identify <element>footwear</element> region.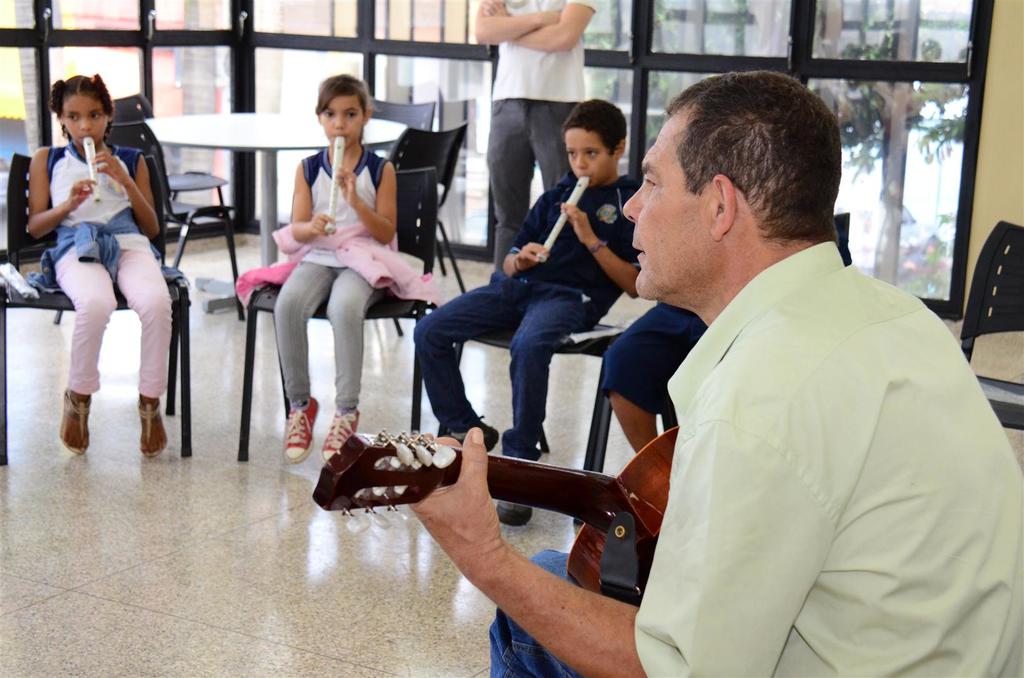
Region: detection(493, 503, 533, 526).
